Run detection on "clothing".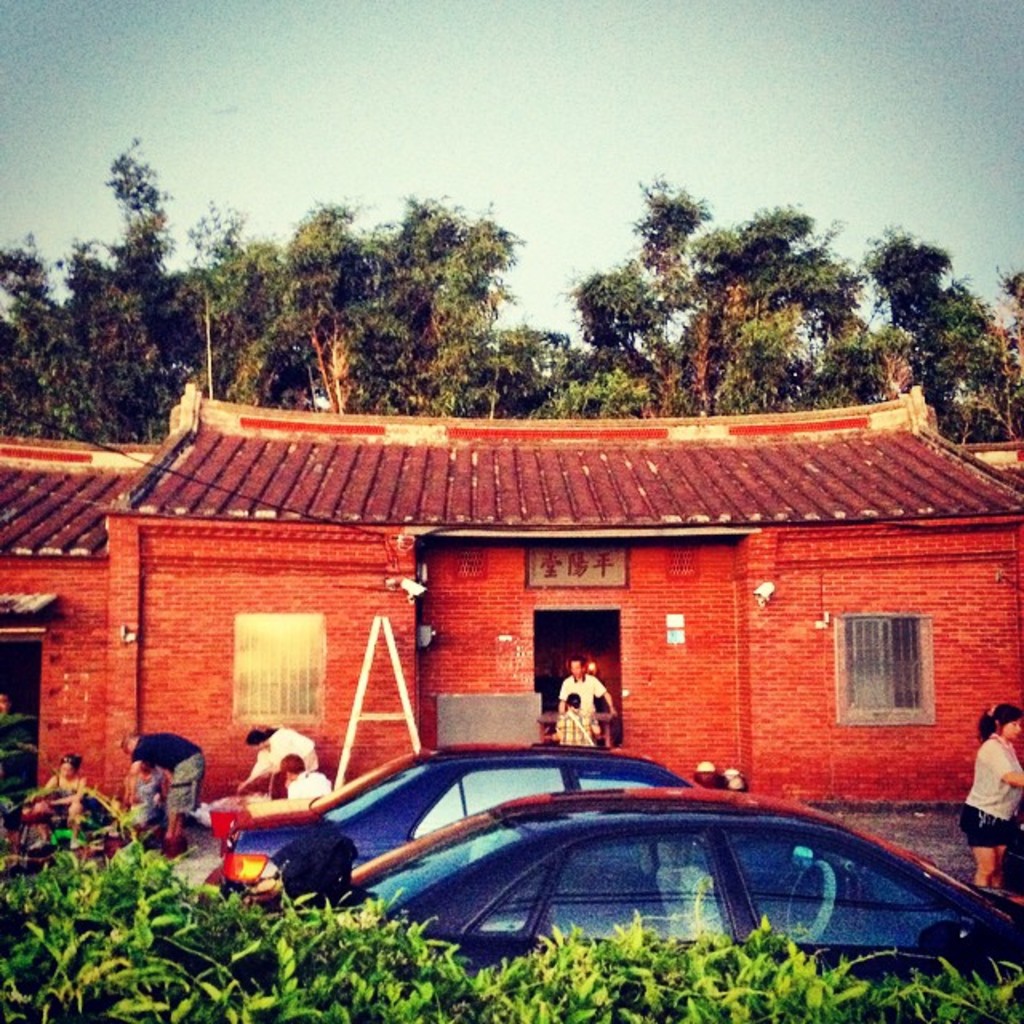
Result: 962, 741, 1022, 846.
